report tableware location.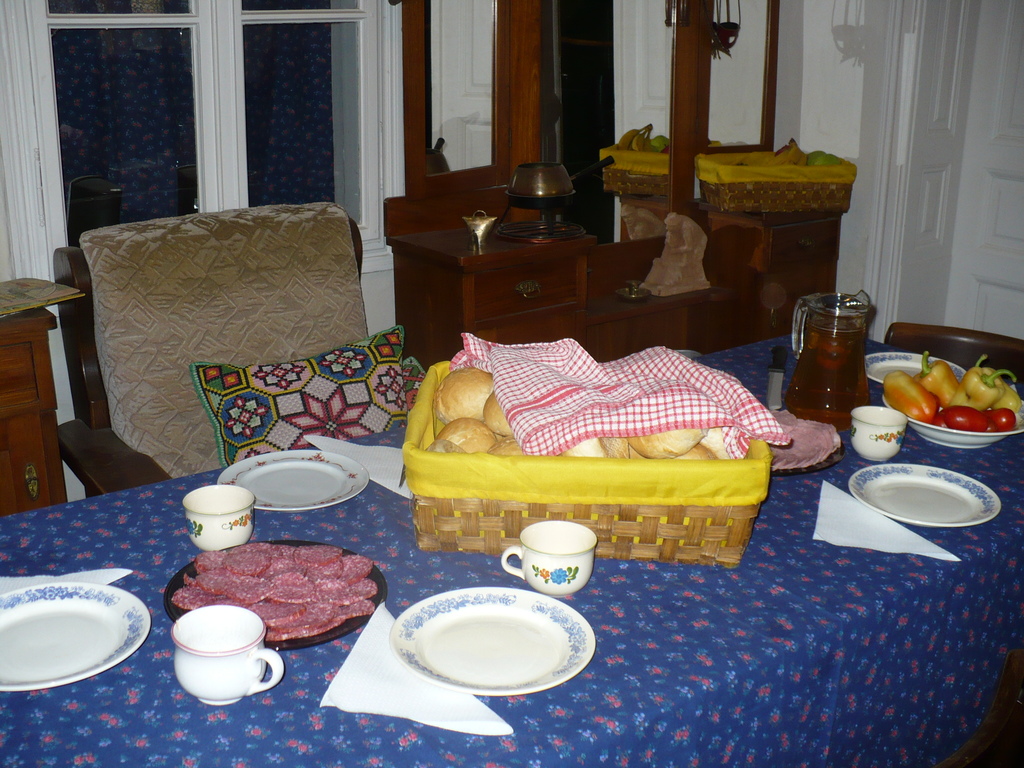
Report: Rect(163, 536, 386, 653).
